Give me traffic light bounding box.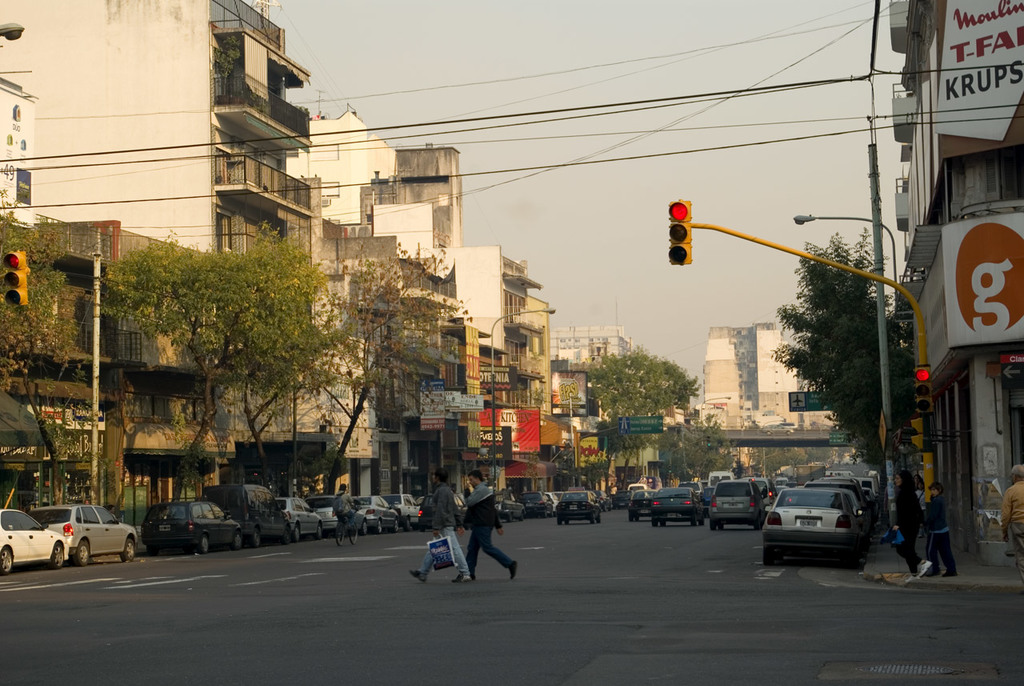
915/367/936/414.
